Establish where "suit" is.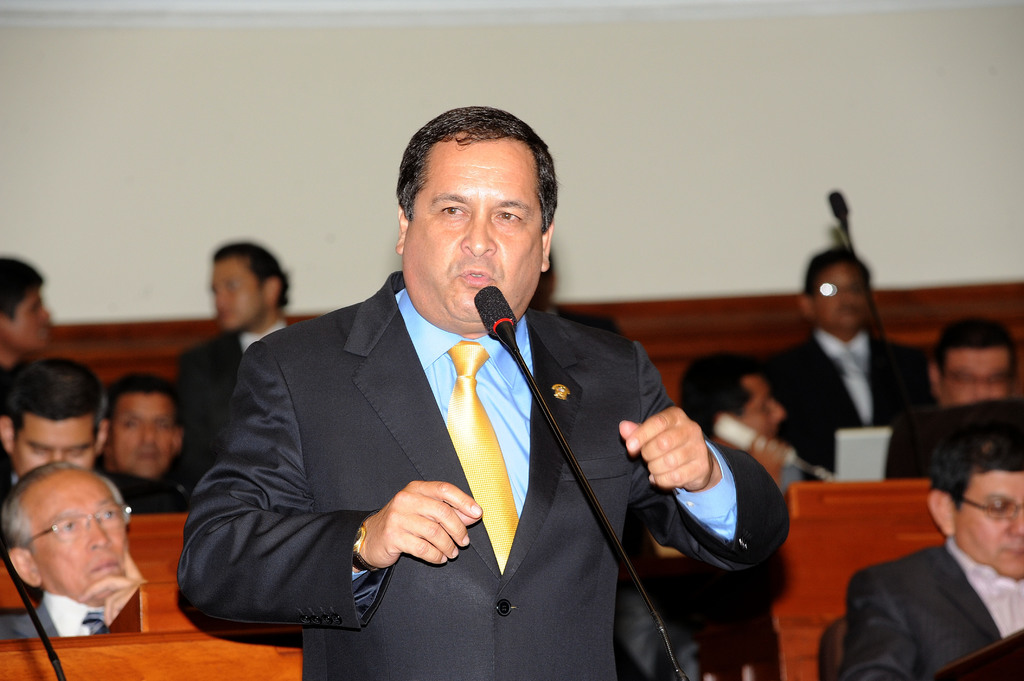
Established at bbox=(0, 468, 186, 519).
